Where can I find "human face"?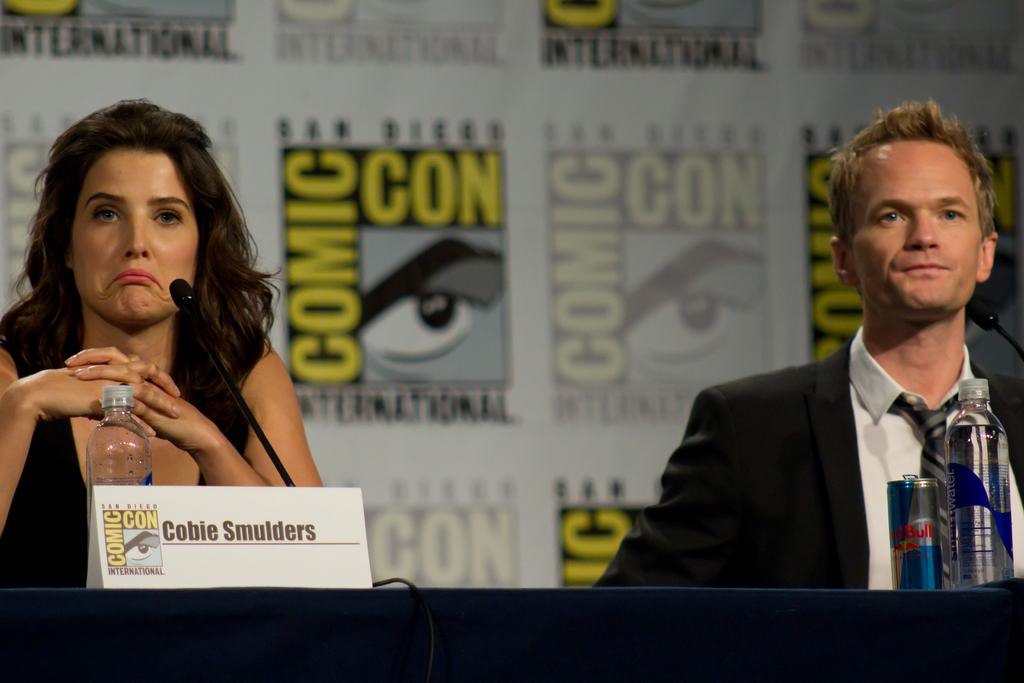
You can find it at [854,136,974,317].
